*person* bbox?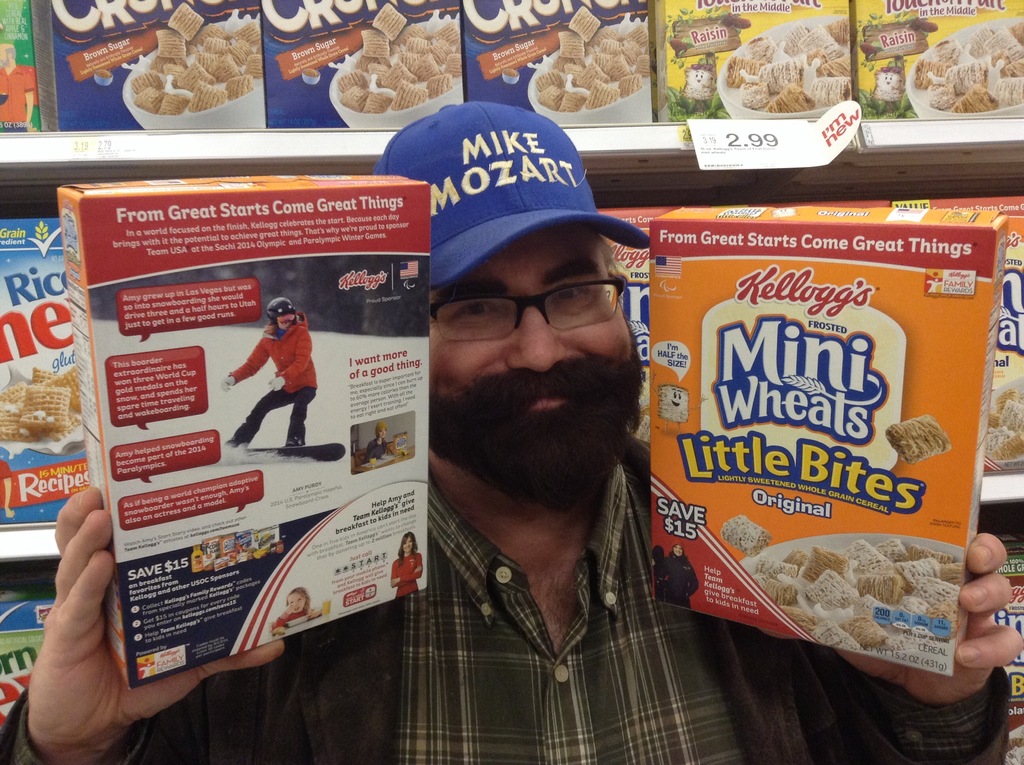
locate(218, 290, 316, 469)
